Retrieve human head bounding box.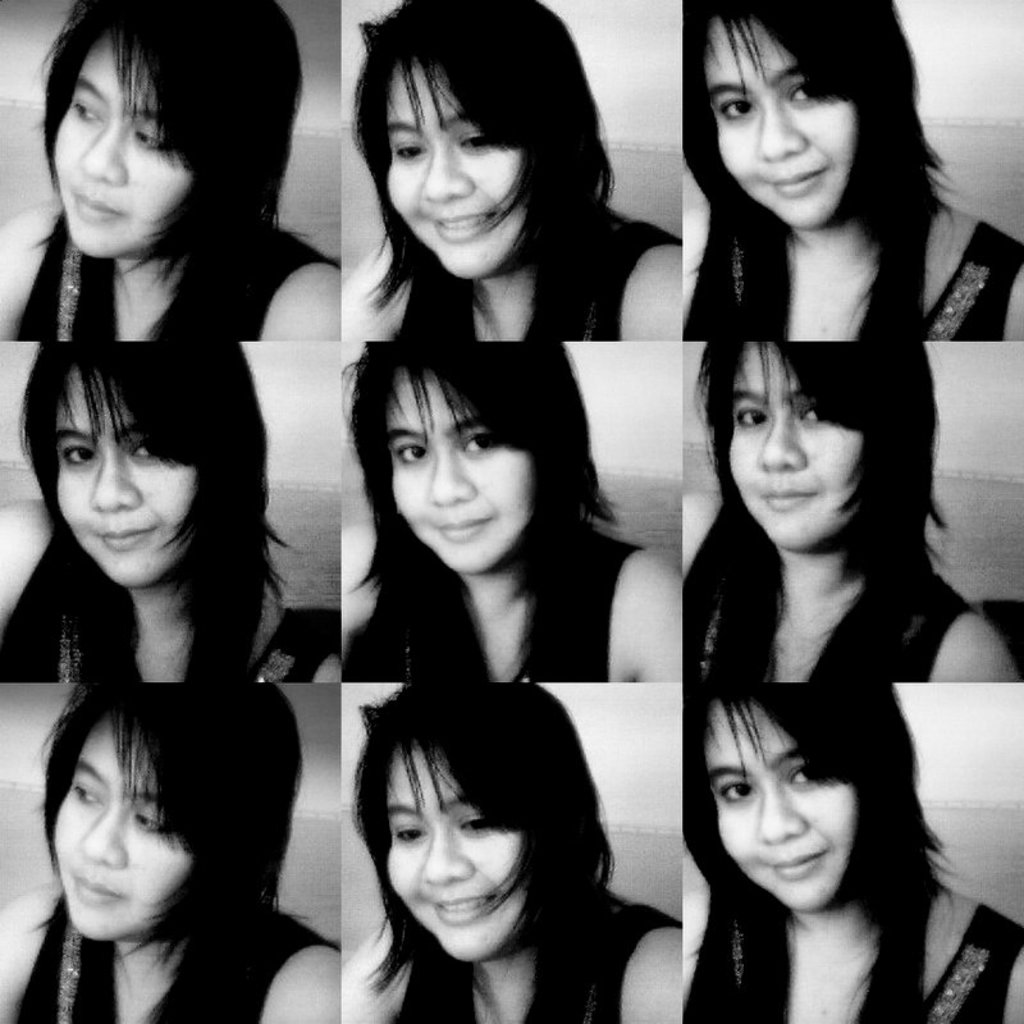
Bounding box: <region>676, 1, 904, 227</region>.
